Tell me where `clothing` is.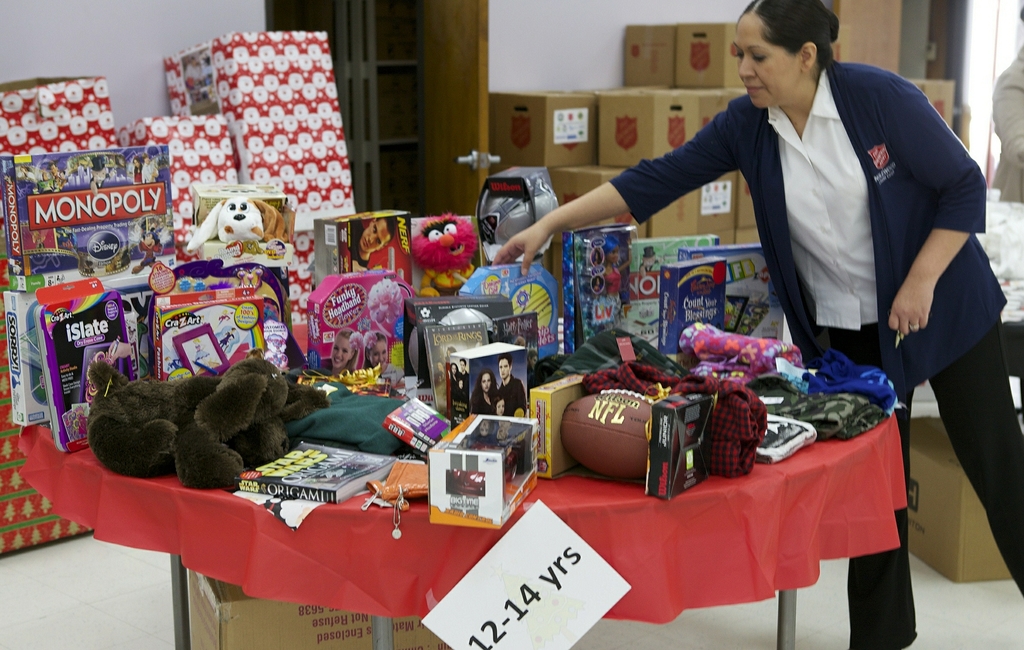
`clothing` is at (470, 389, 492, 416).
